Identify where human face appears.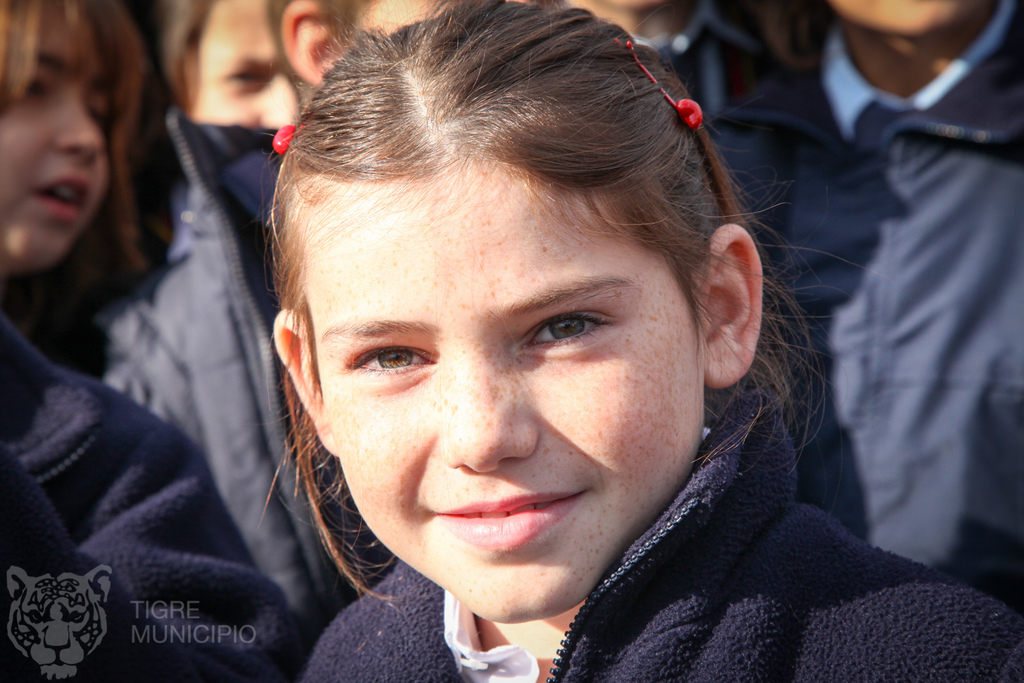
Appears at (left=182, top=0, right=319, bottom=134).
